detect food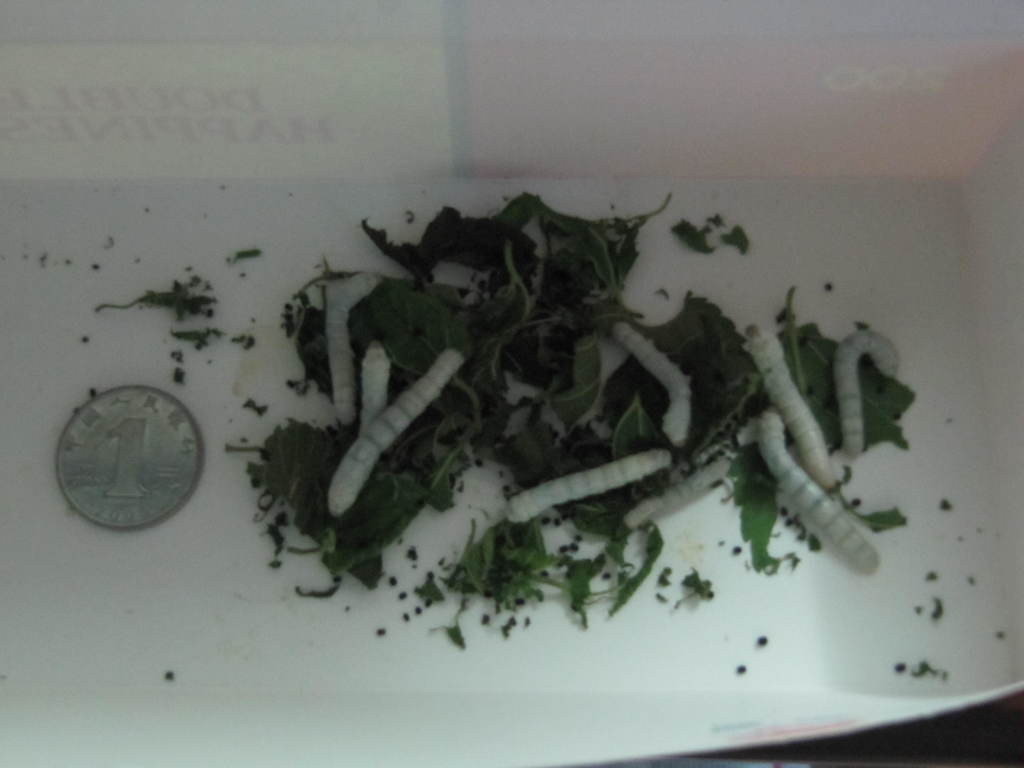
(67, 259, 72, 262)
